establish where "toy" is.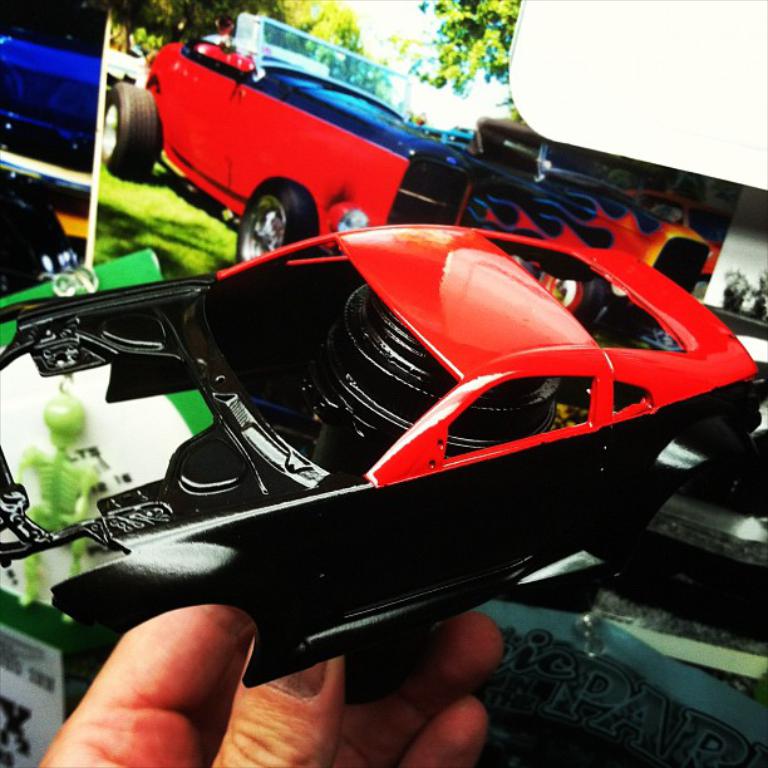
Established at bbox=(0, 0, 767, 763).
